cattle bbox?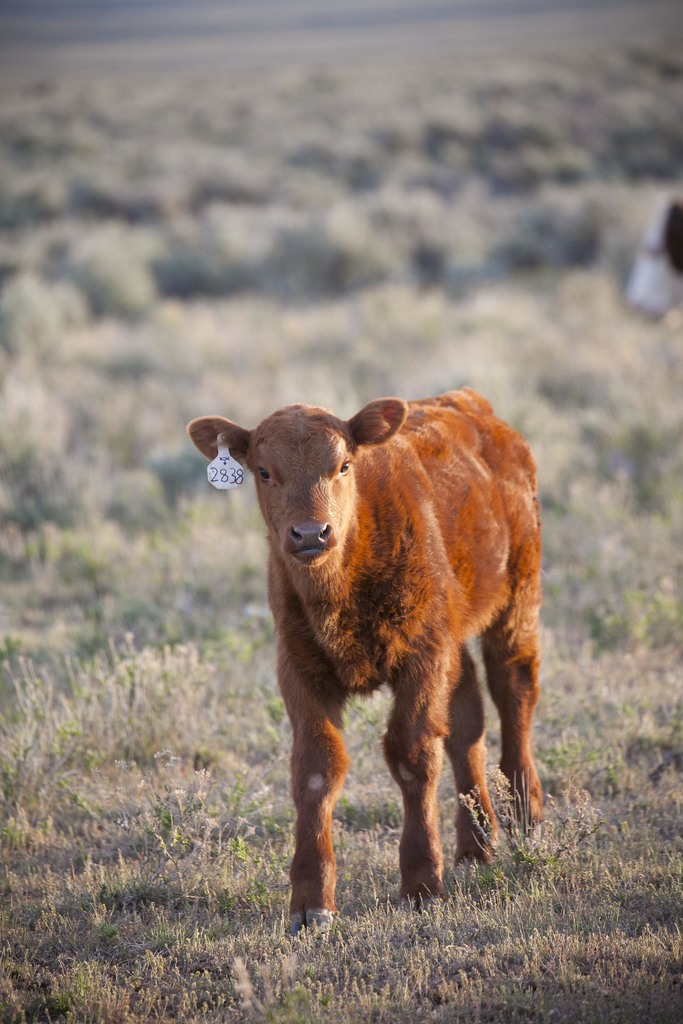
bbox(194, 392, 550, 897)
